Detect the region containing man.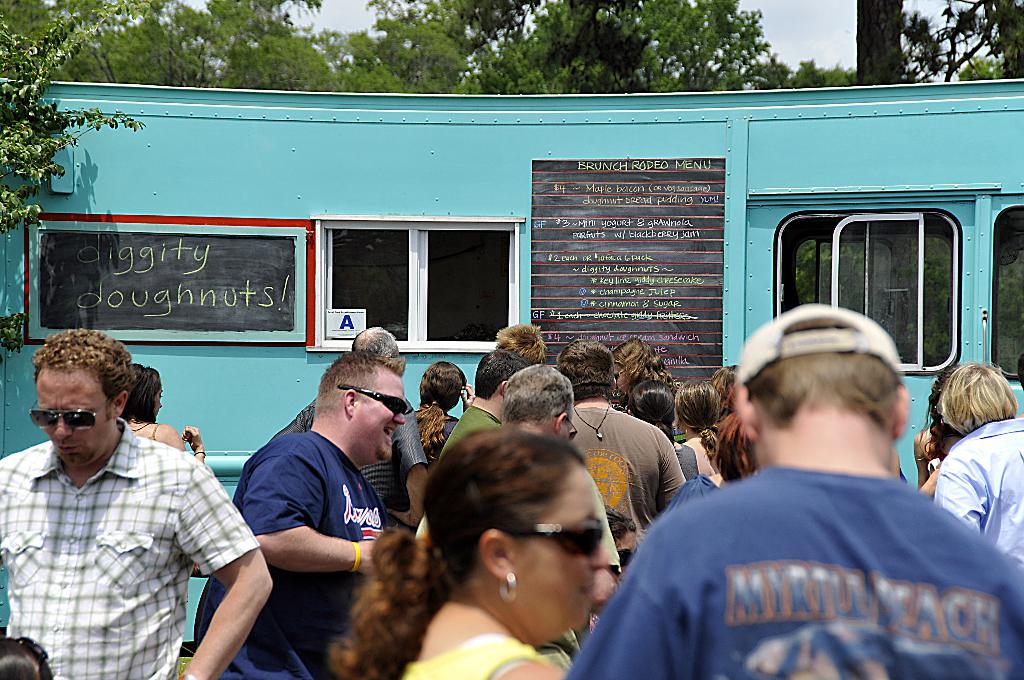
select_region(12, 327, 260, 676).
